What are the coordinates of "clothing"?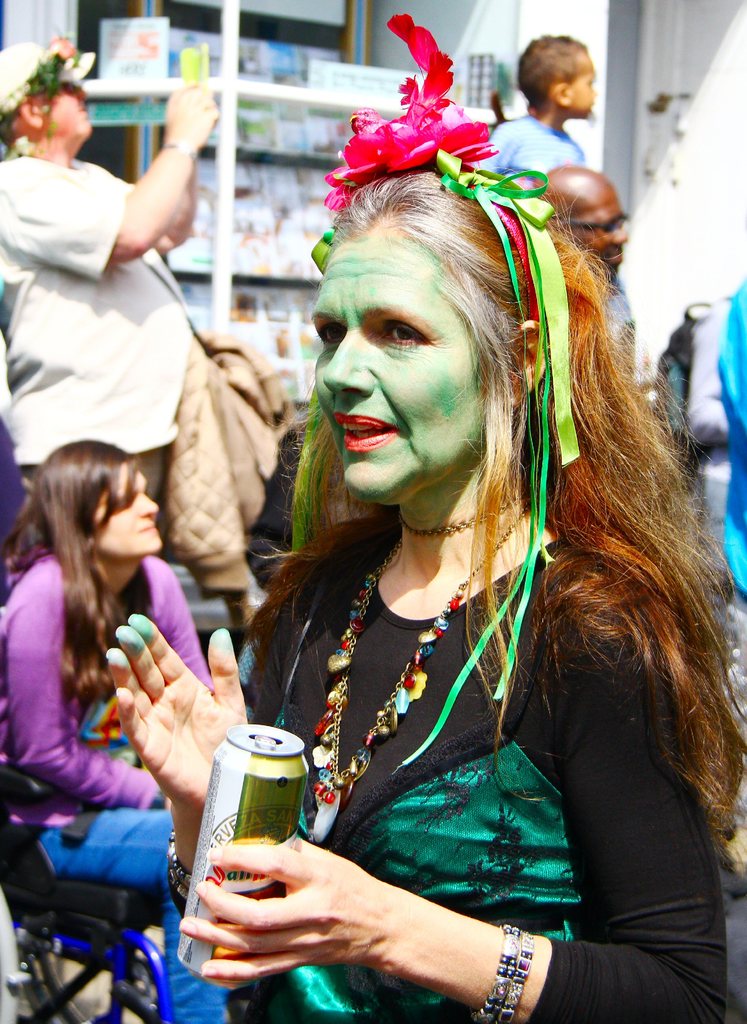
pyautogui.locateOnScreen(0, 539, 229, 1023).
